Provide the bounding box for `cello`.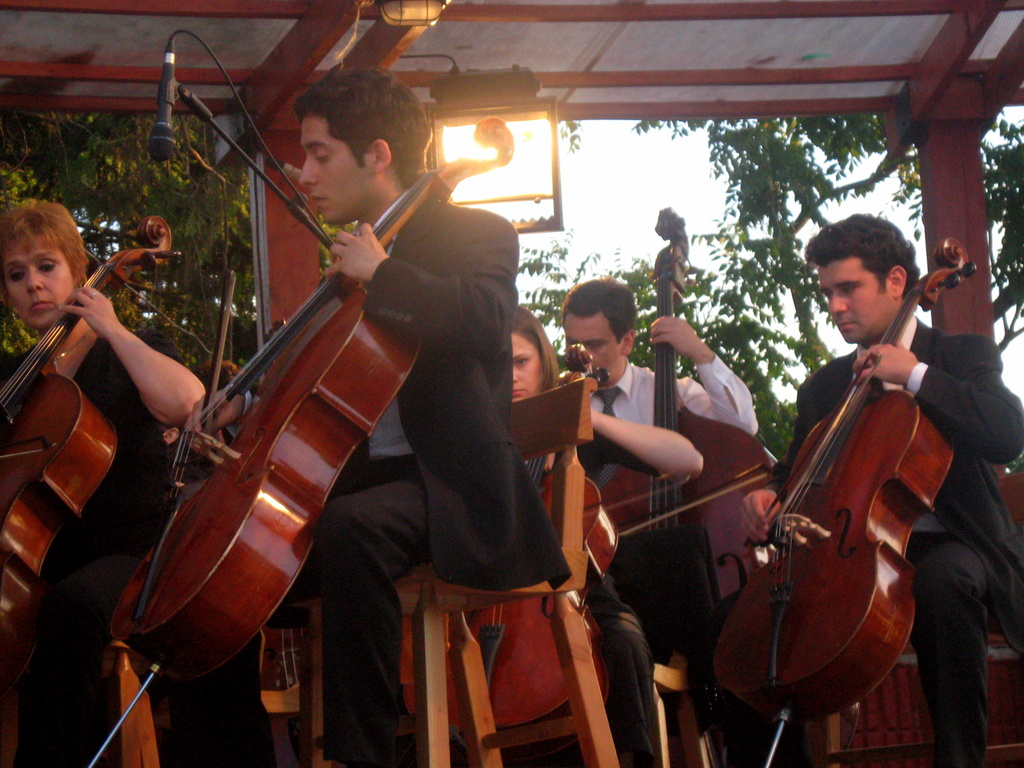
BBox(601, 204, 780, 765).
